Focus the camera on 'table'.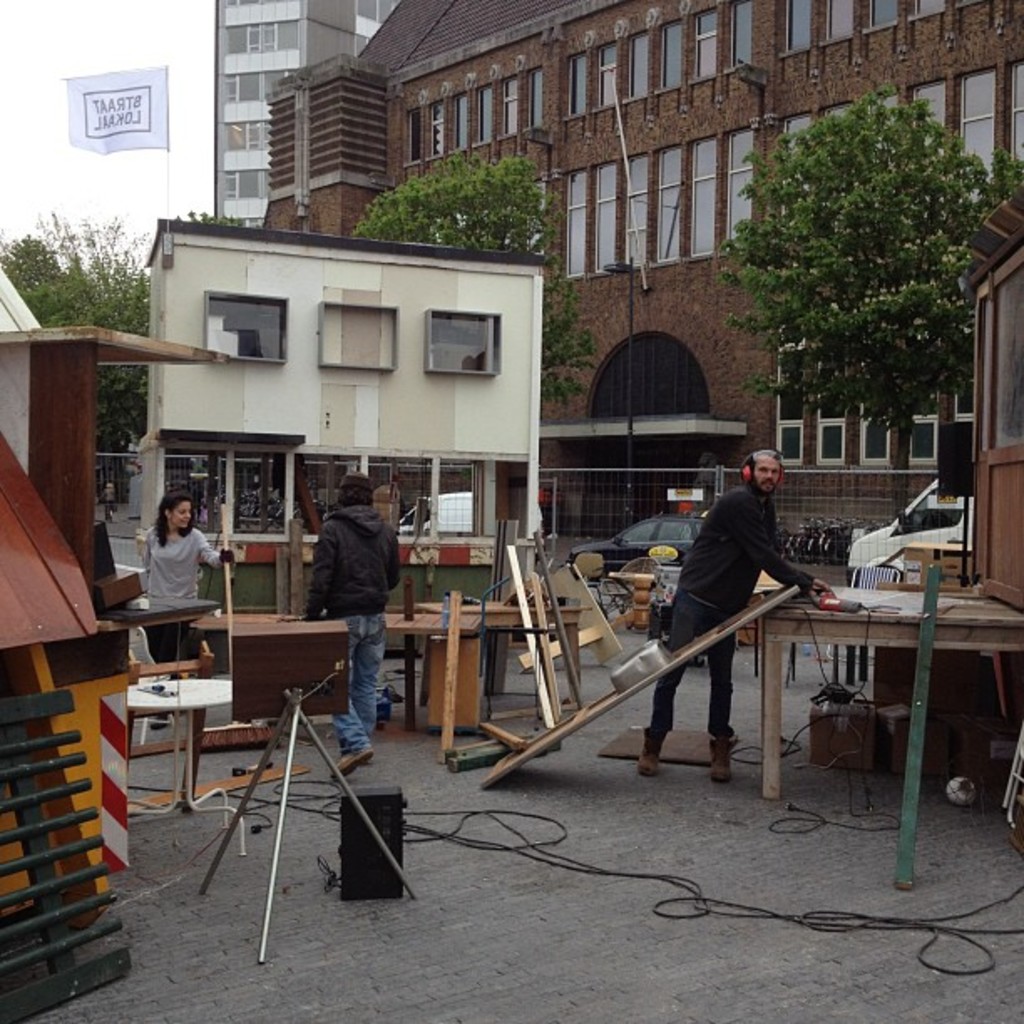
Focus region: <box>194,602,545,745</box>.
